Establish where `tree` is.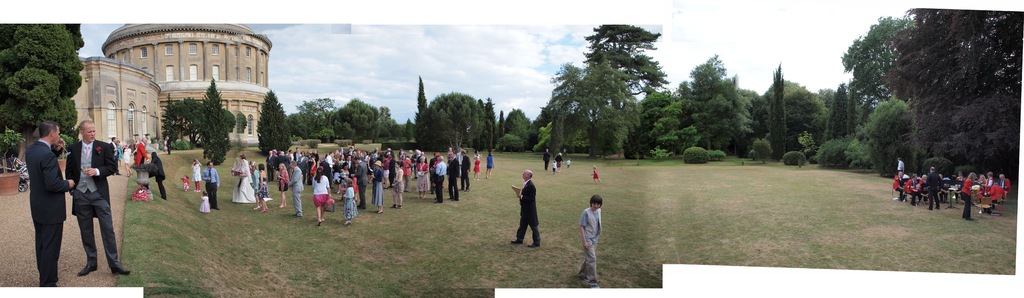
Established at x1=474, y1=97, x2=485, y2=149.
